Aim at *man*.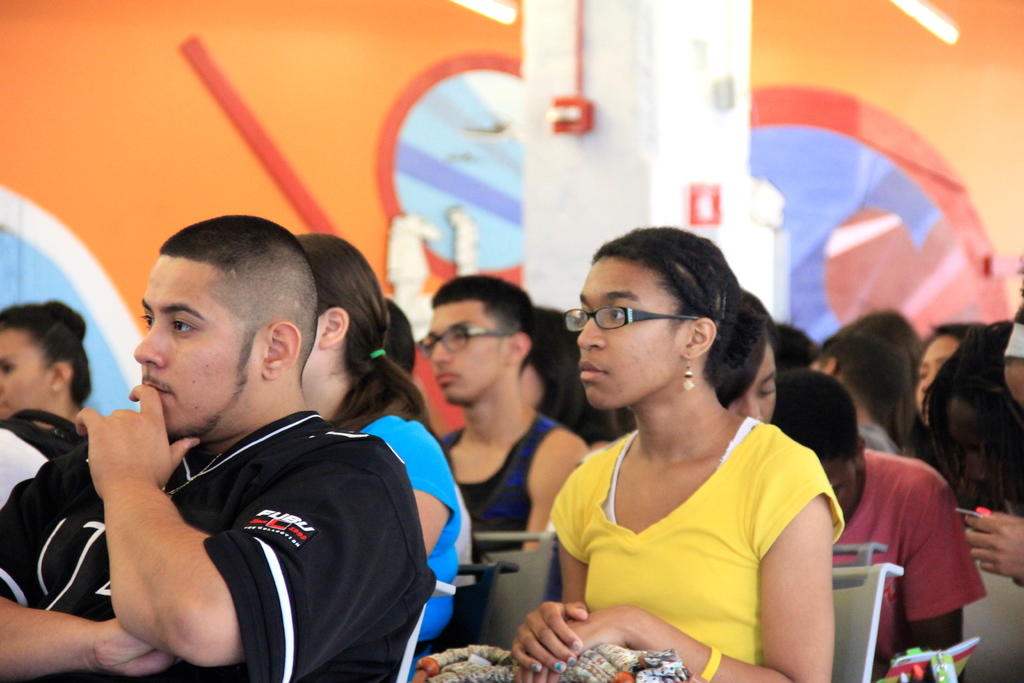
Aimed at rect(766, 366, 986, 682).
